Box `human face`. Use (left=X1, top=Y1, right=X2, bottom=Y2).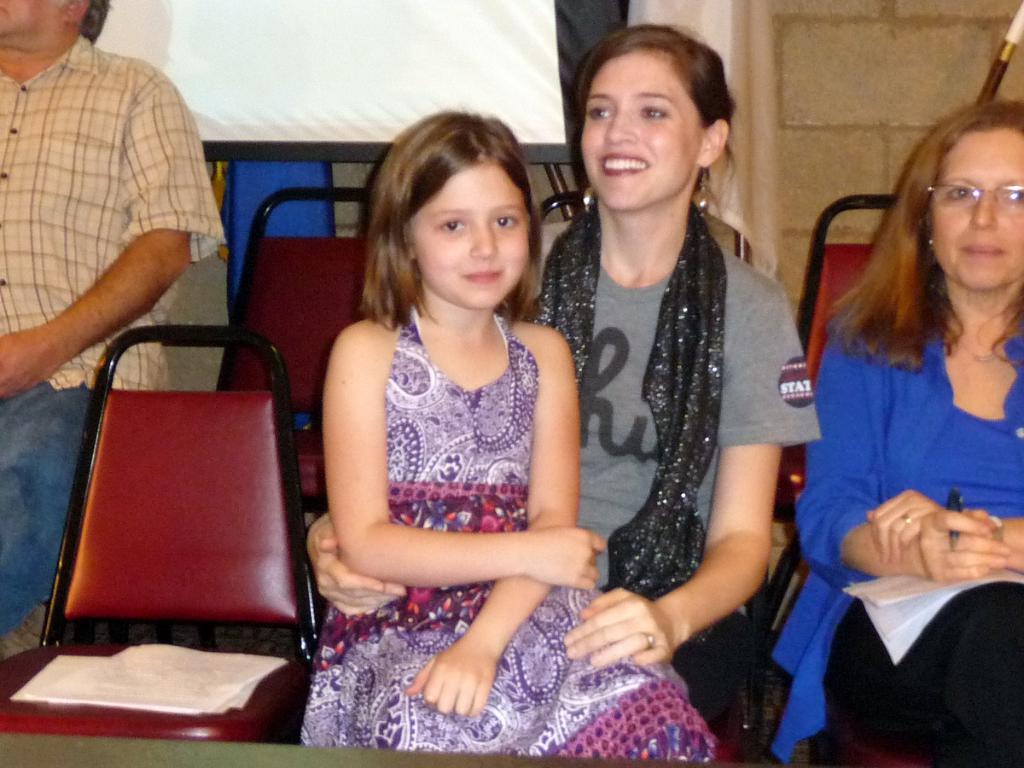
(left=403, top=160, right=526, bottom=306).
